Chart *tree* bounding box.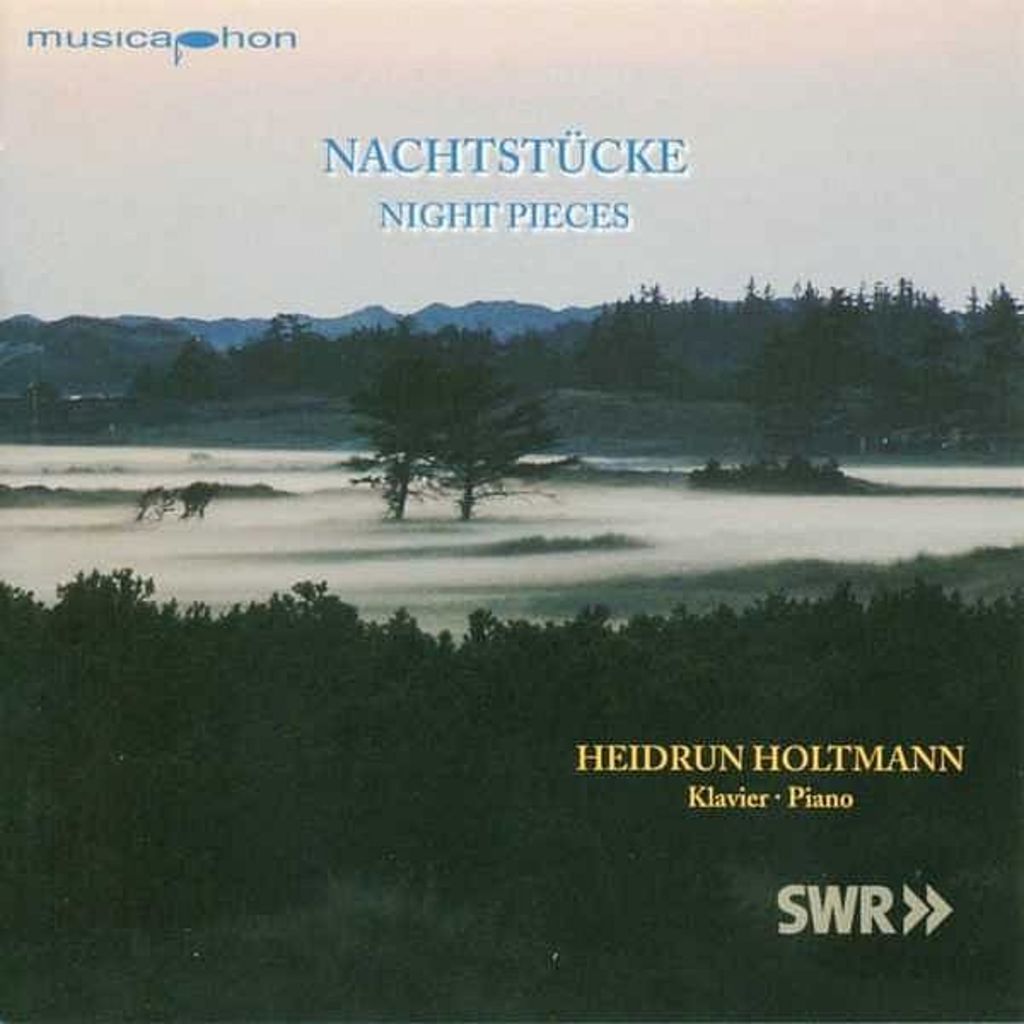
Charted: 345,290,561,527.
